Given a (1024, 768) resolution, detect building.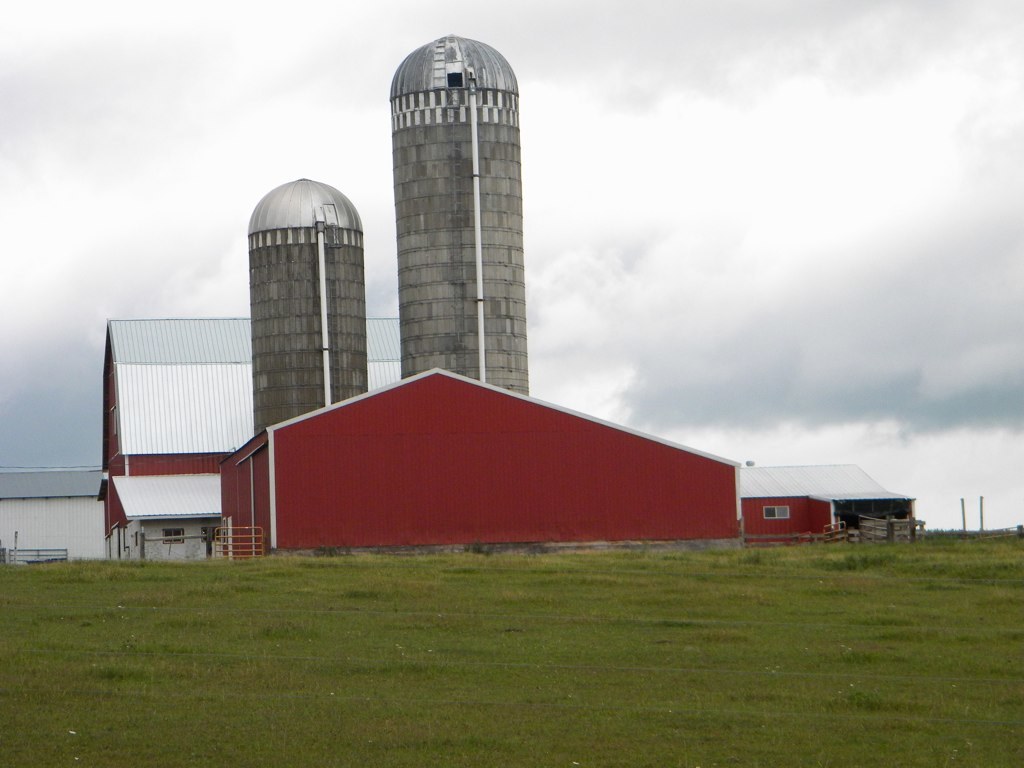
{"x1": 252, "y1": 168, "x2": 370, "y2": 435}.
